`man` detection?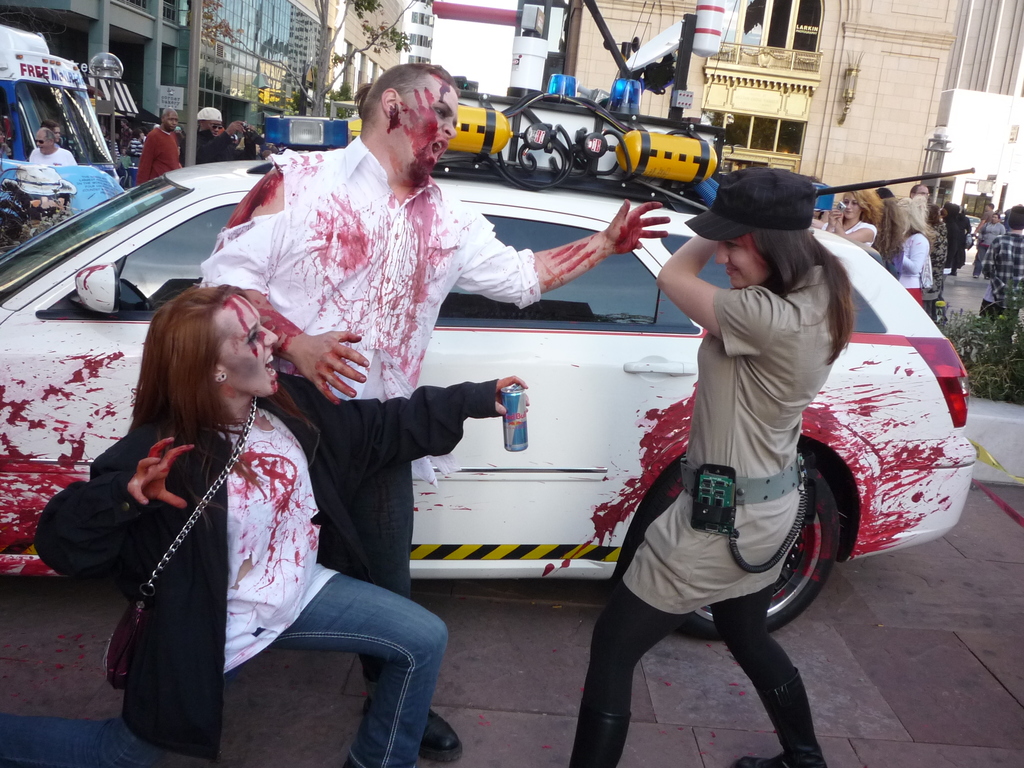
<box>980,204,1023,328</box>
